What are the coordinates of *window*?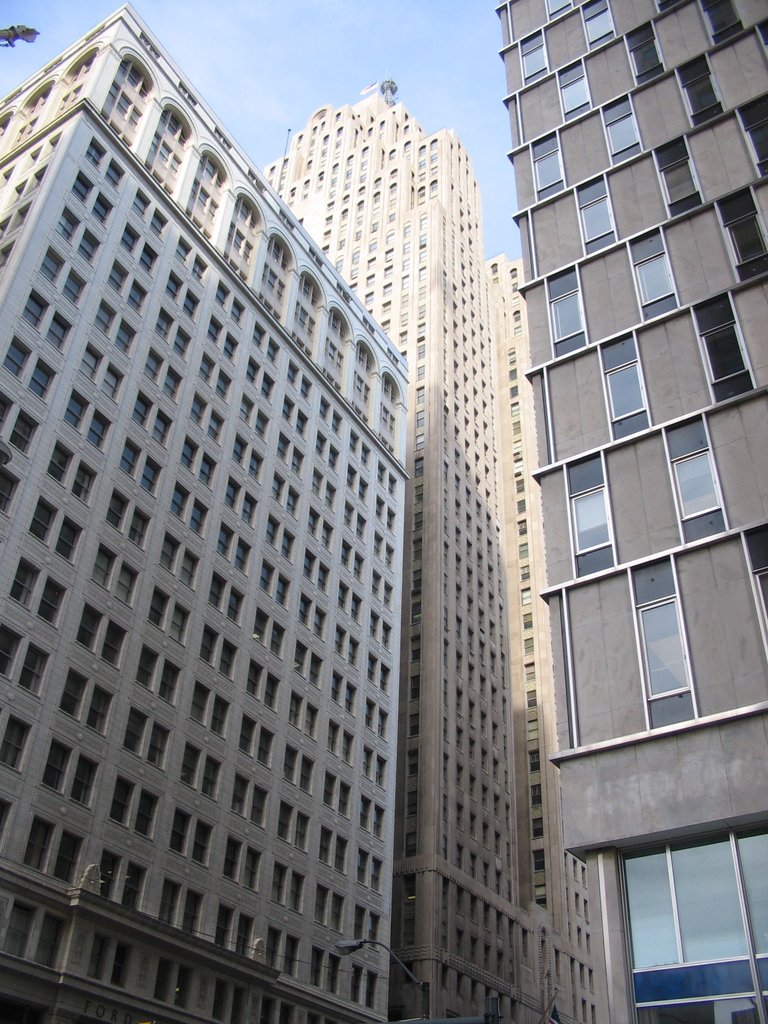
x1=63, y1=263, x2=84, y2=307.
